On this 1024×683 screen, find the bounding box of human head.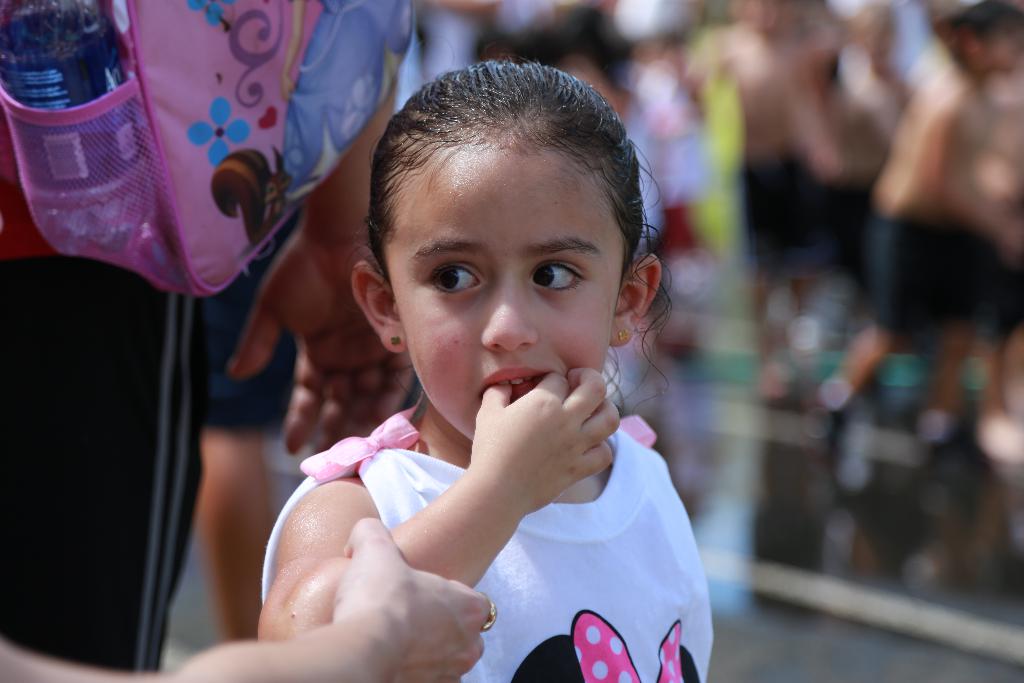
Bounding box: 365,44,657,457.
